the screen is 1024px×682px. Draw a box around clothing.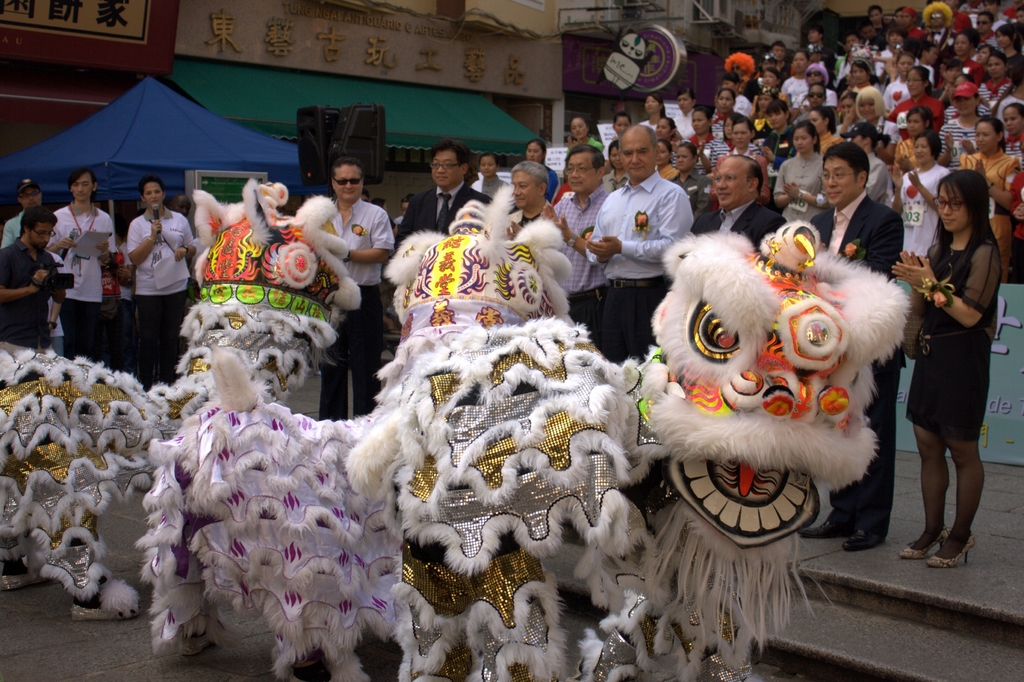
[124,207,196,394].
